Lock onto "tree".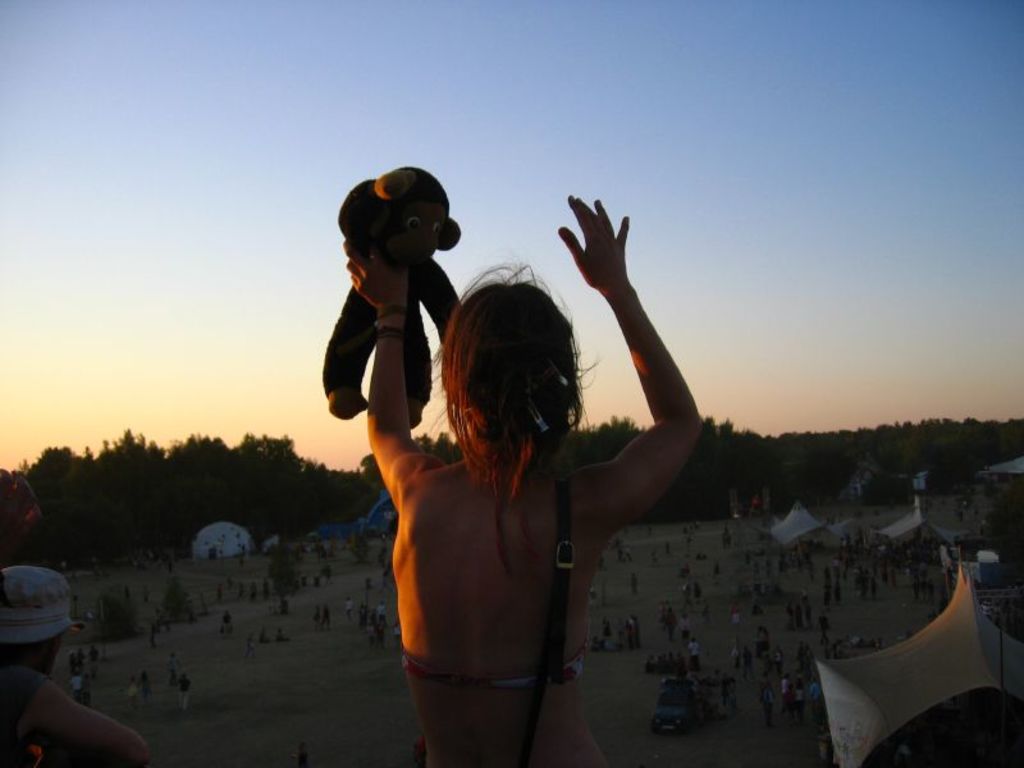
Locked: [356, 451, 383, 489].
